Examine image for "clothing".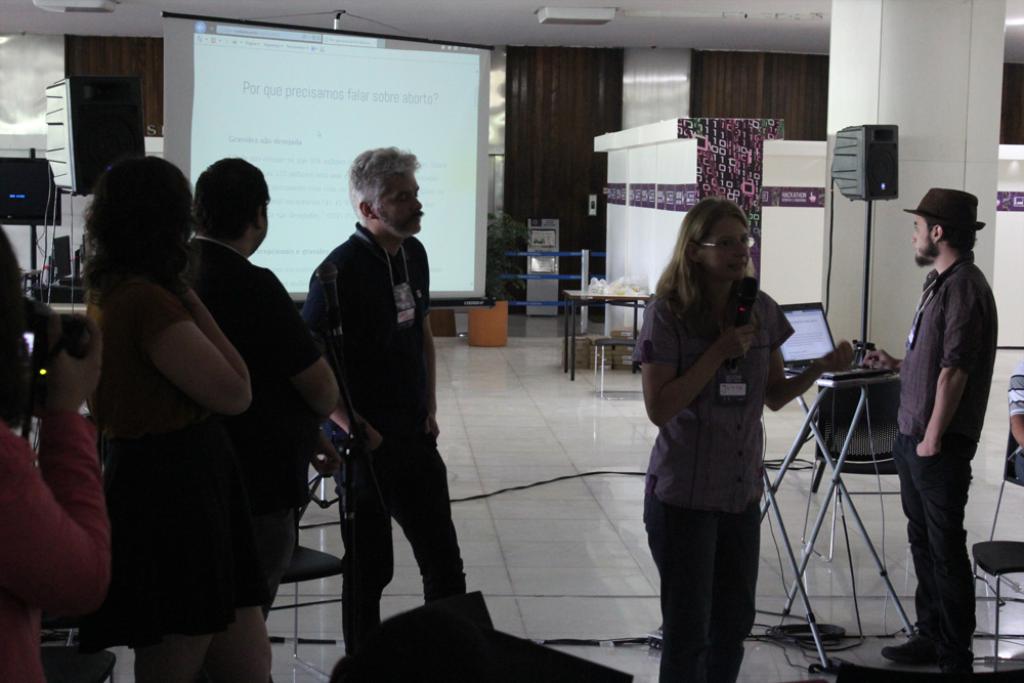
Examination result: bbox(0, 411, 113, 682).
